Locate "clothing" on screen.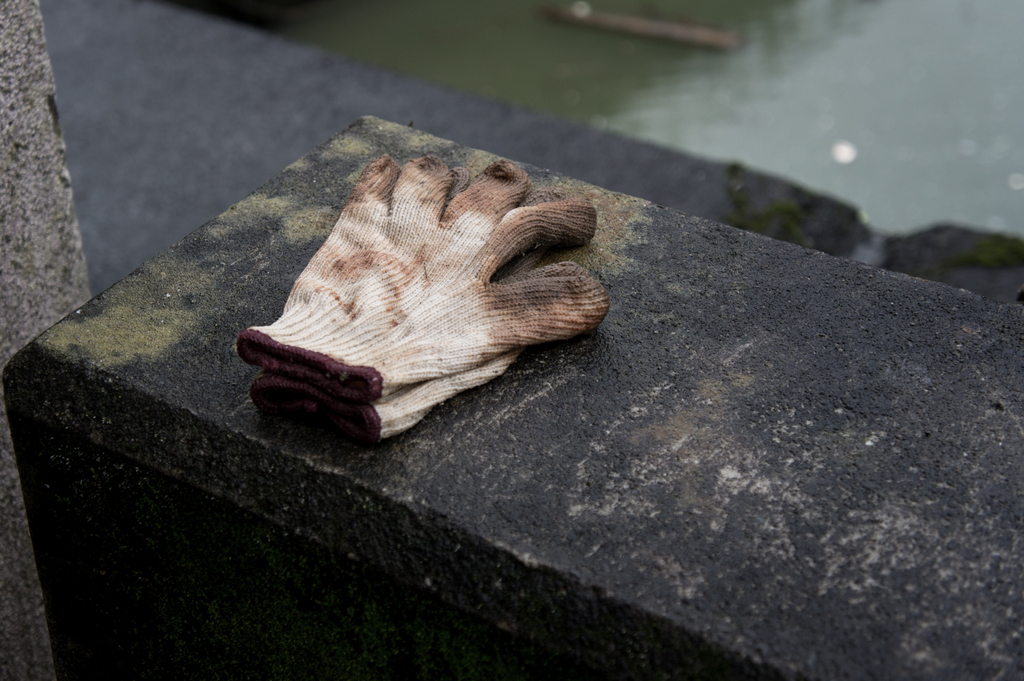
On screen at BBox(238, 155, 625, 452).
